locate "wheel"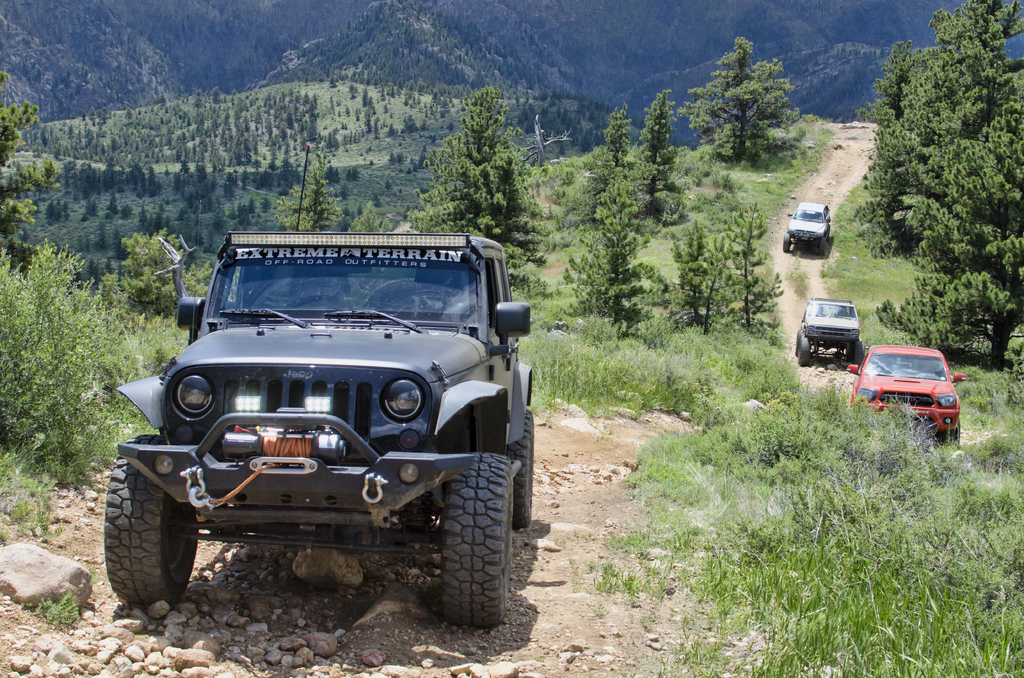
bbox(809, 238, 824, 260)
